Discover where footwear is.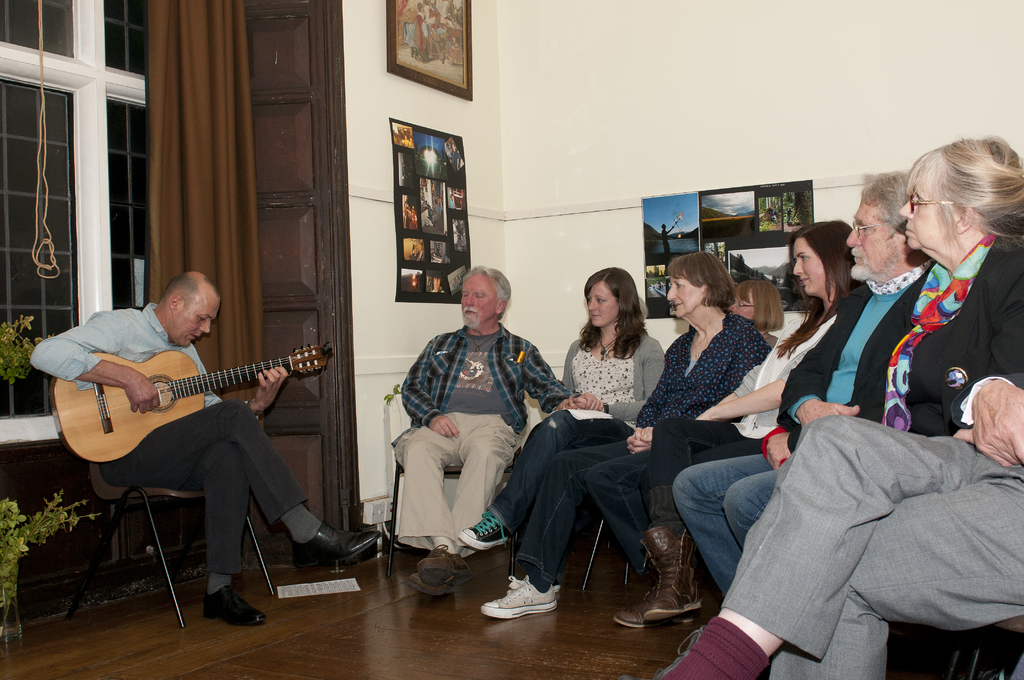
Discovered at (457,505,511,550).
